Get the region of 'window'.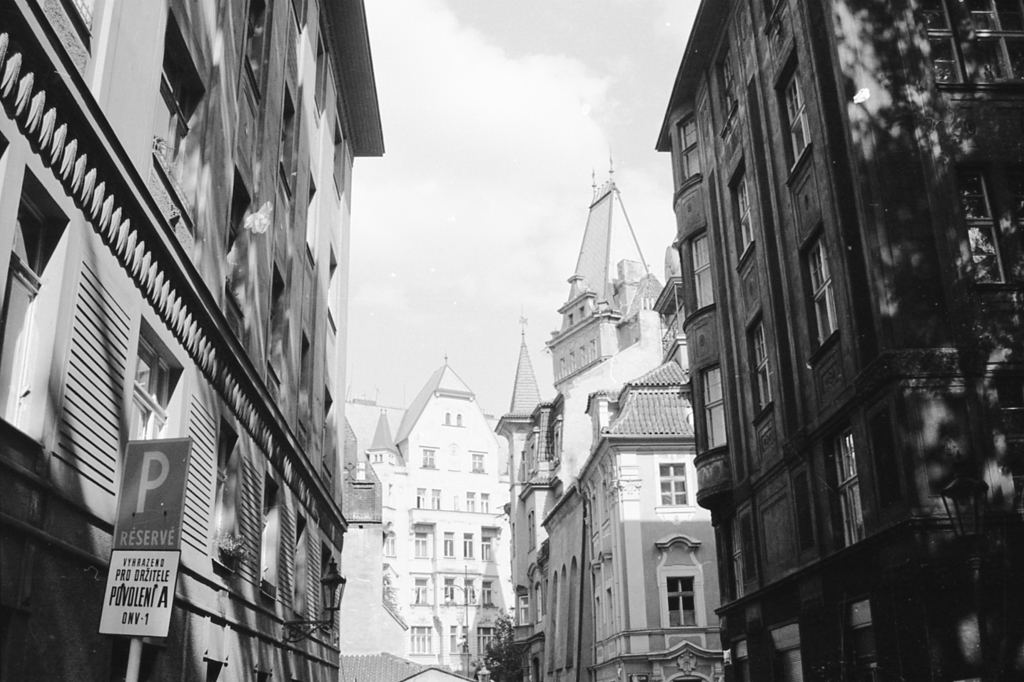
left=408, top=571, right=430, bottom=603.
